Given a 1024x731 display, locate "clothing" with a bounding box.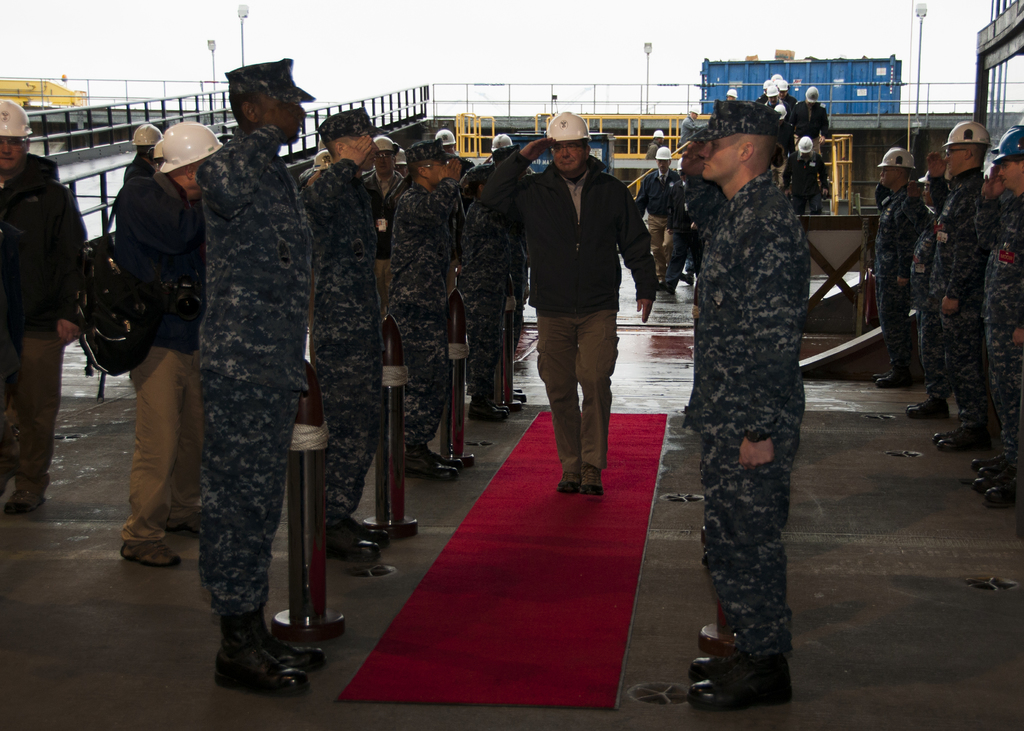
Located: rect(678, 63, 833, 685).
